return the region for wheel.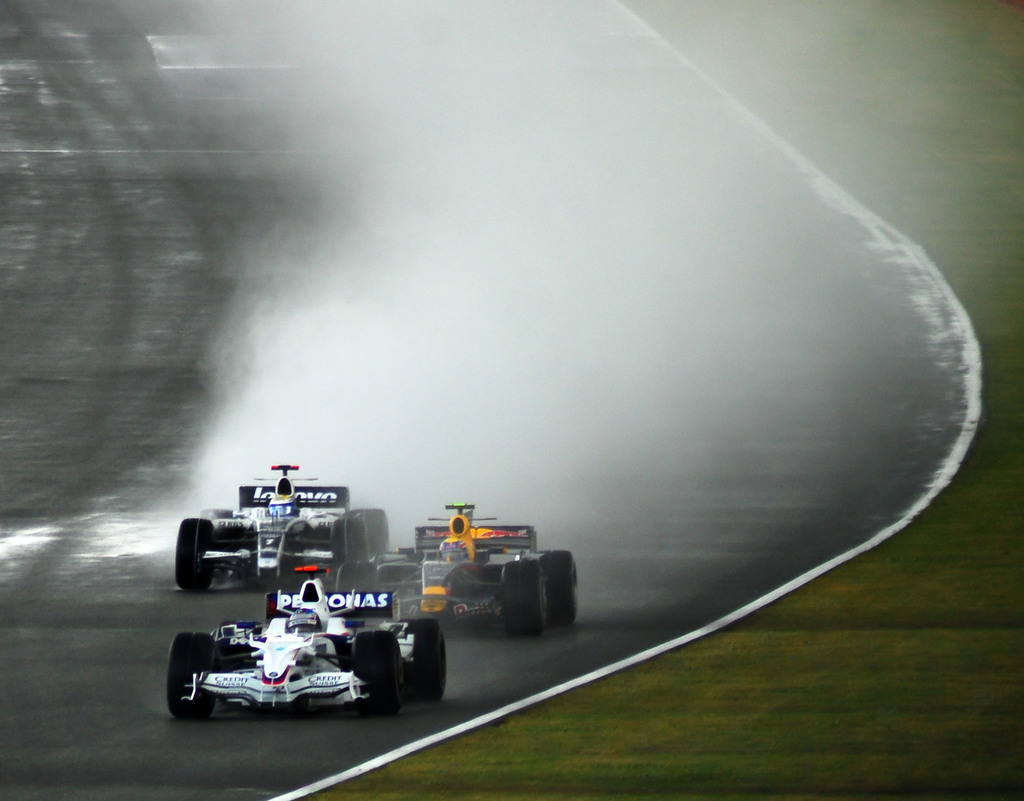
[x1=509, y1=559, x2=547, y2=631].
